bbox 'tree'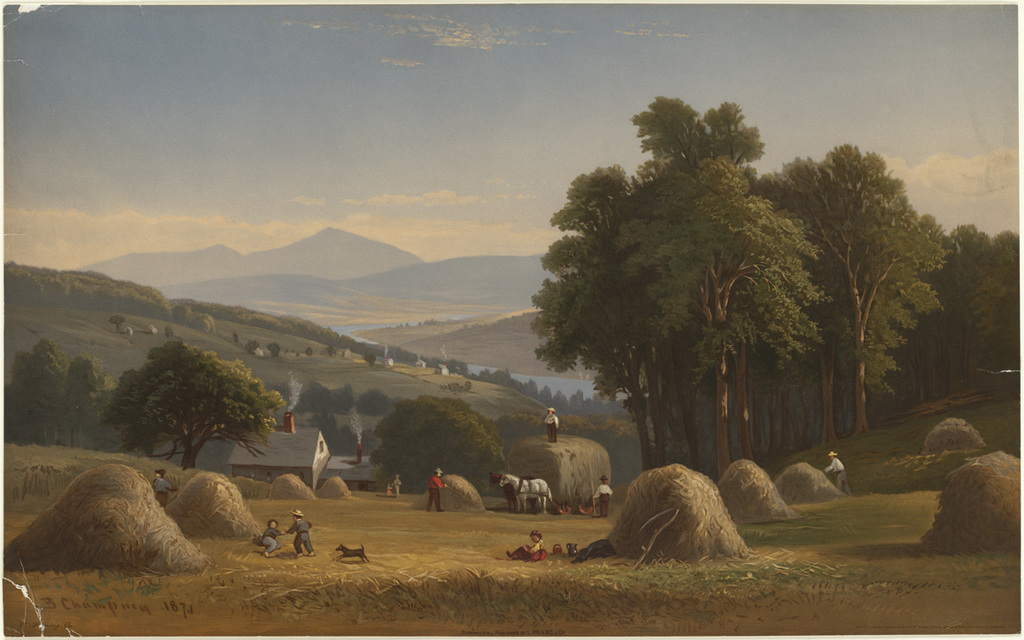
<region>100, 340, 285, 479</region>
